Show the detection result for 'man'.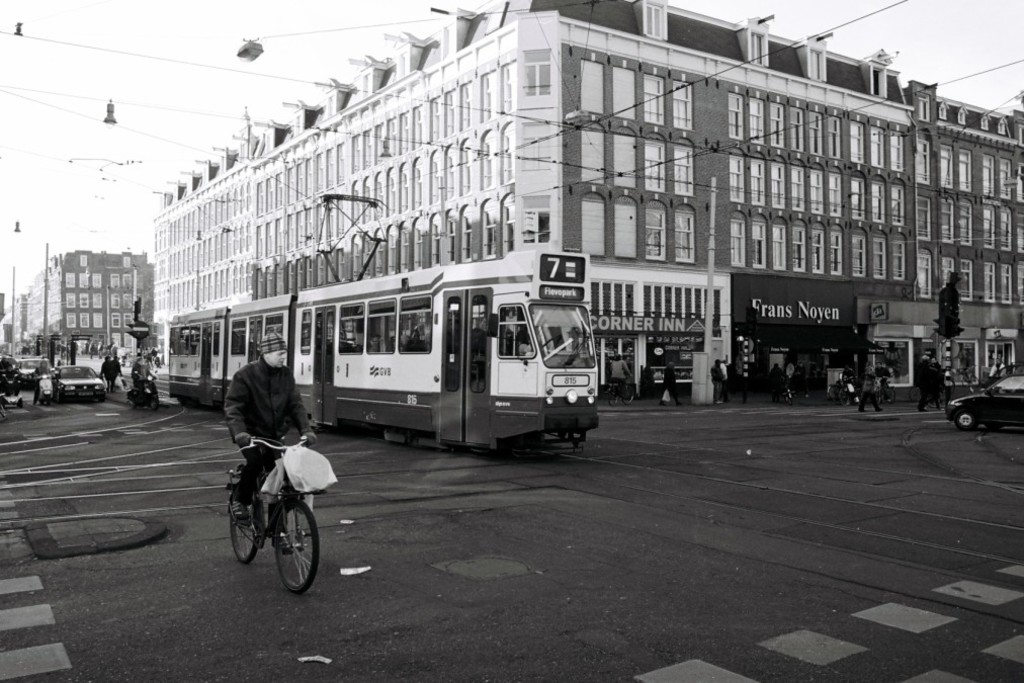
pyautogui.locateOnScreen(873, 359, 892, 397).
